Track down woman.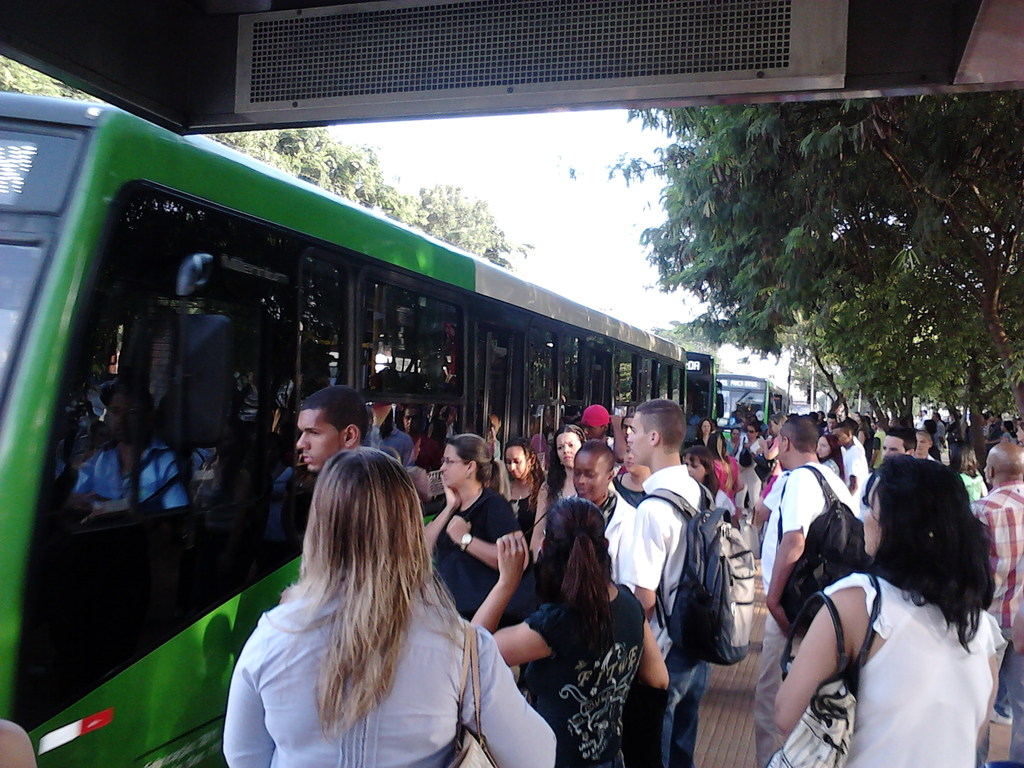
Tracked to [x1=817, y1=430, x2=847, y2=483].
